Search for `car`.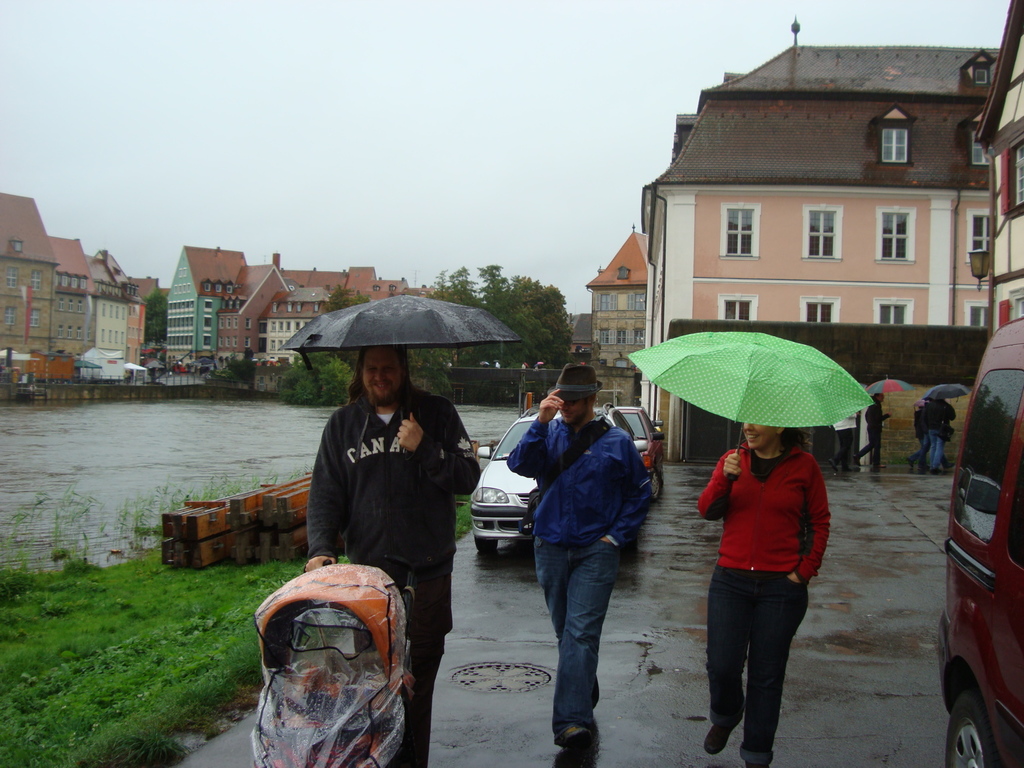
Found at crop(611, 404, 666, 497).
